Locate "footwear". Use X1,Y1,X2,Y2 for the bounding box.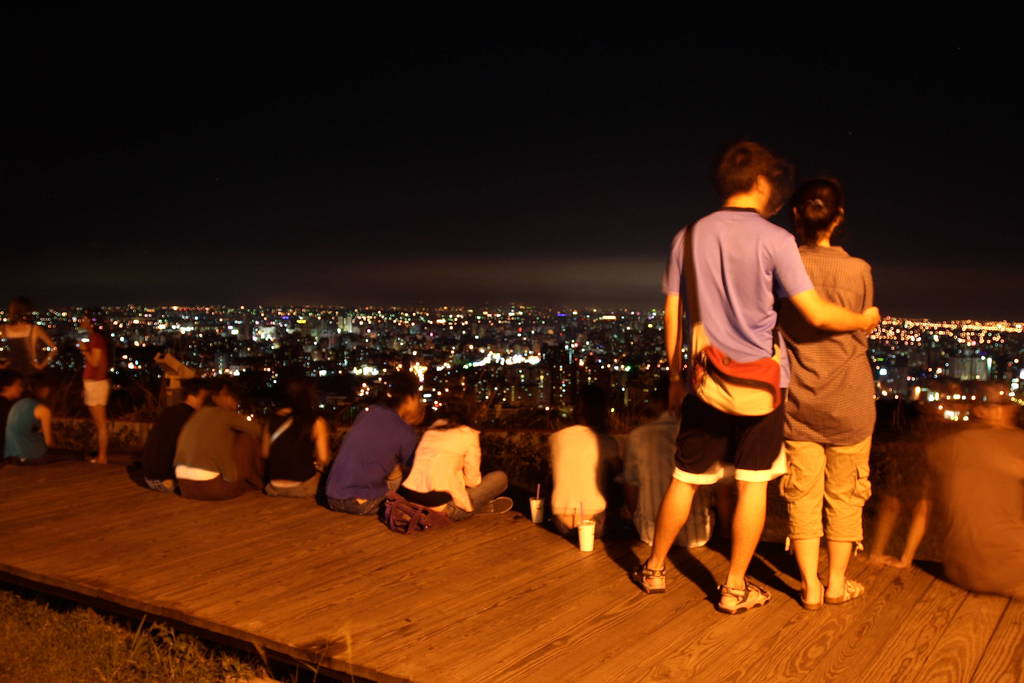
479,496,513,520.
